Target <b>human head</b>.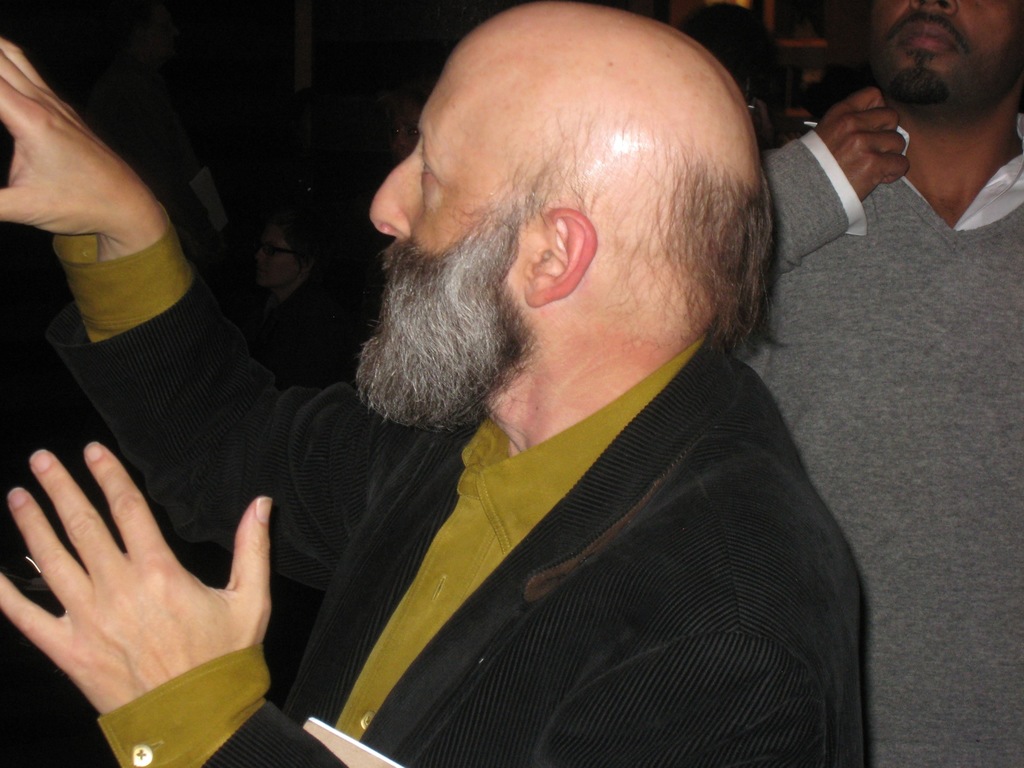
Target region: select_region(862, 0, 1023, 114).
